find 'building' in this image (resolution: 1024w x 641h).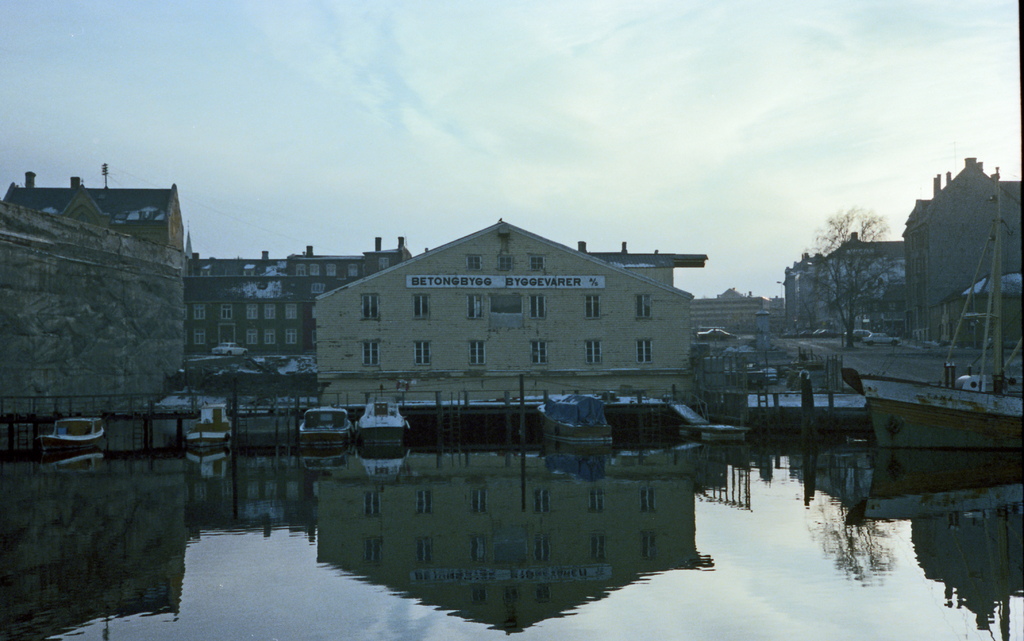
[828, 230, 904, 326].
